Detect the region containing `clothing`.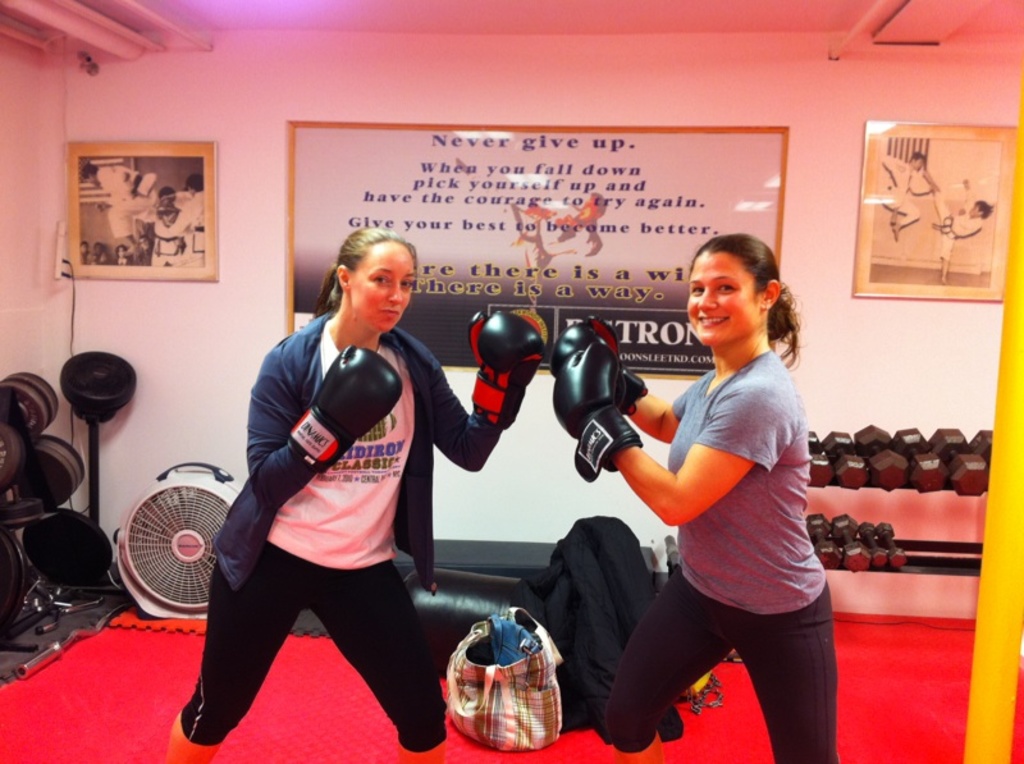
[x1=179, y1=544, x2=453, y2=755].
